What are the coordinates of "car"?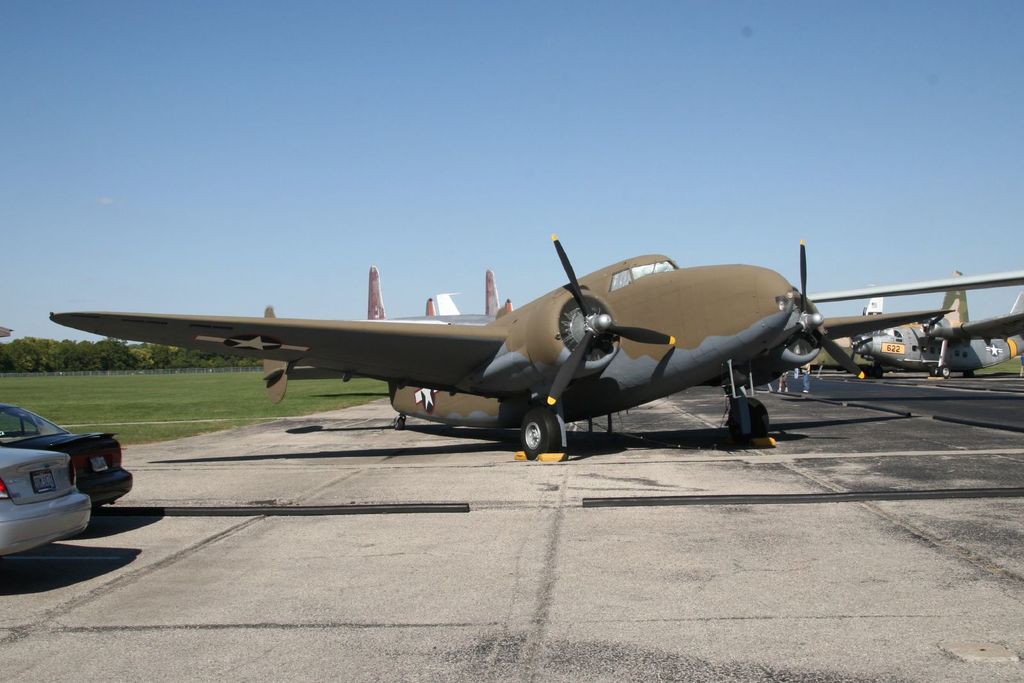
3 449 90 552.
